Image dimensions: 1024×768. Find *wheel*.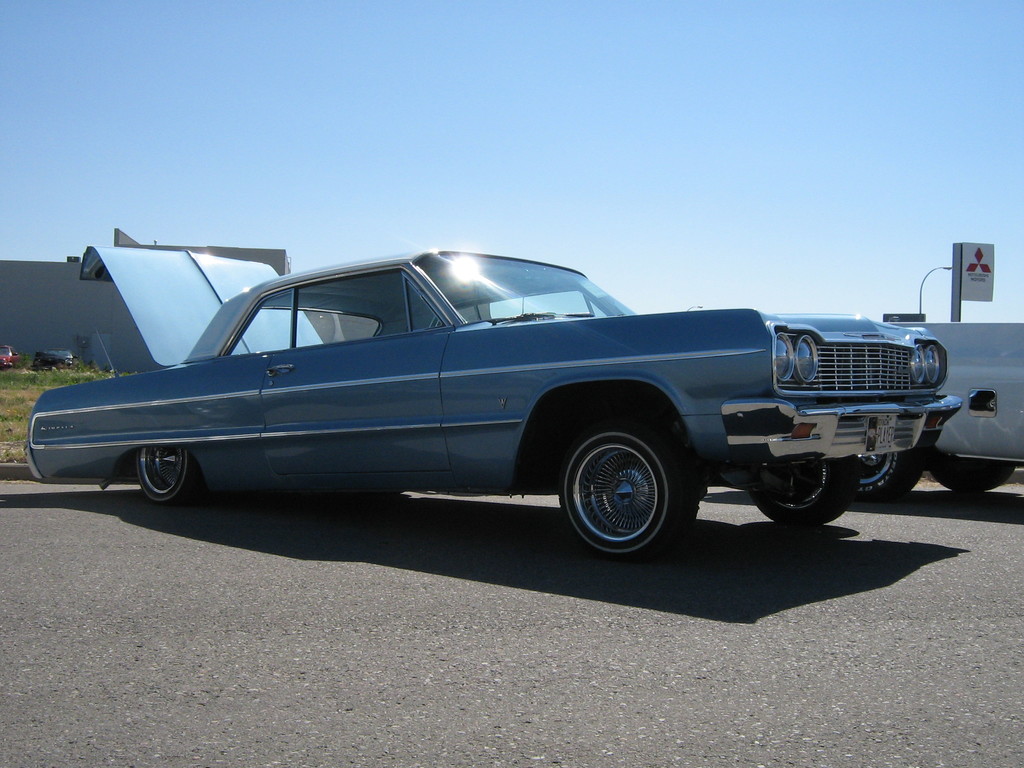
detection(849, 452, 920, 504).
